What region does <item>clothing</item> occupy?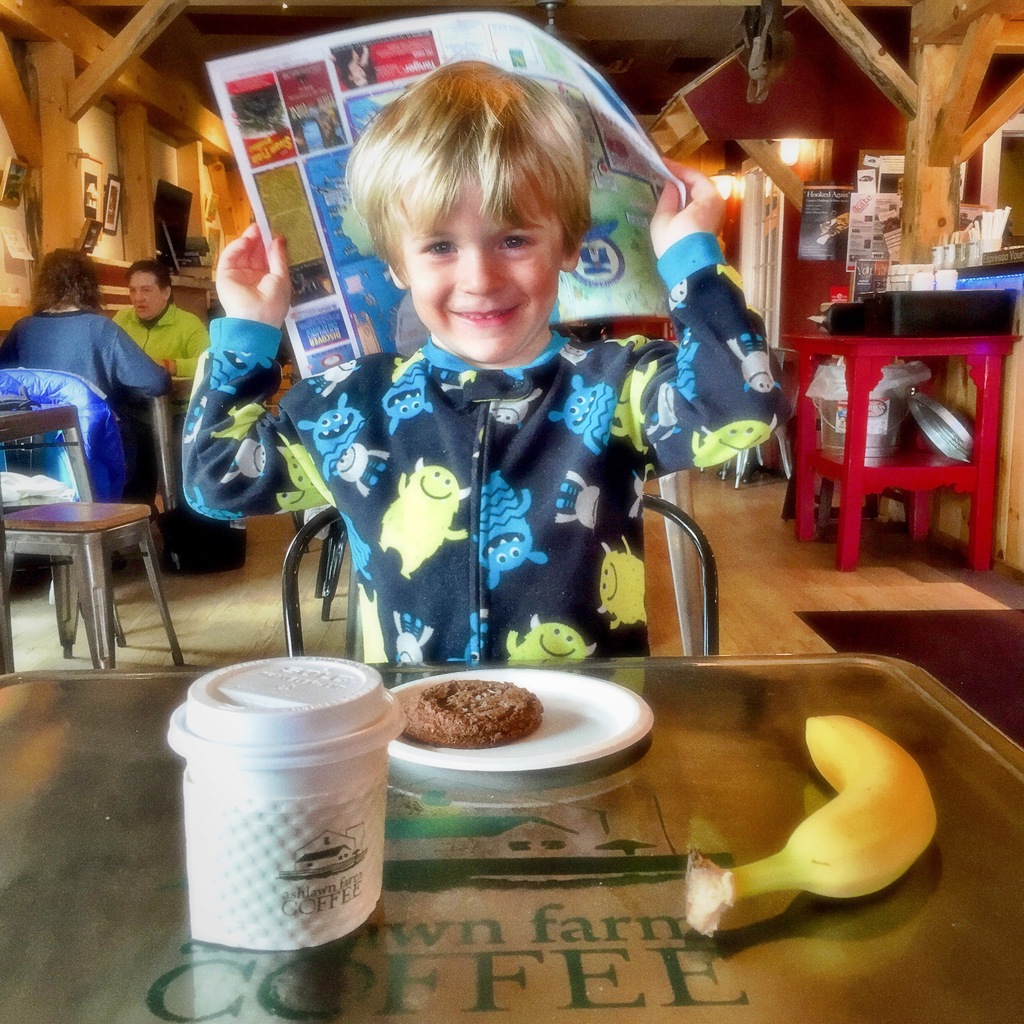
x1=266, y1=230, x2=698, y2=710.
